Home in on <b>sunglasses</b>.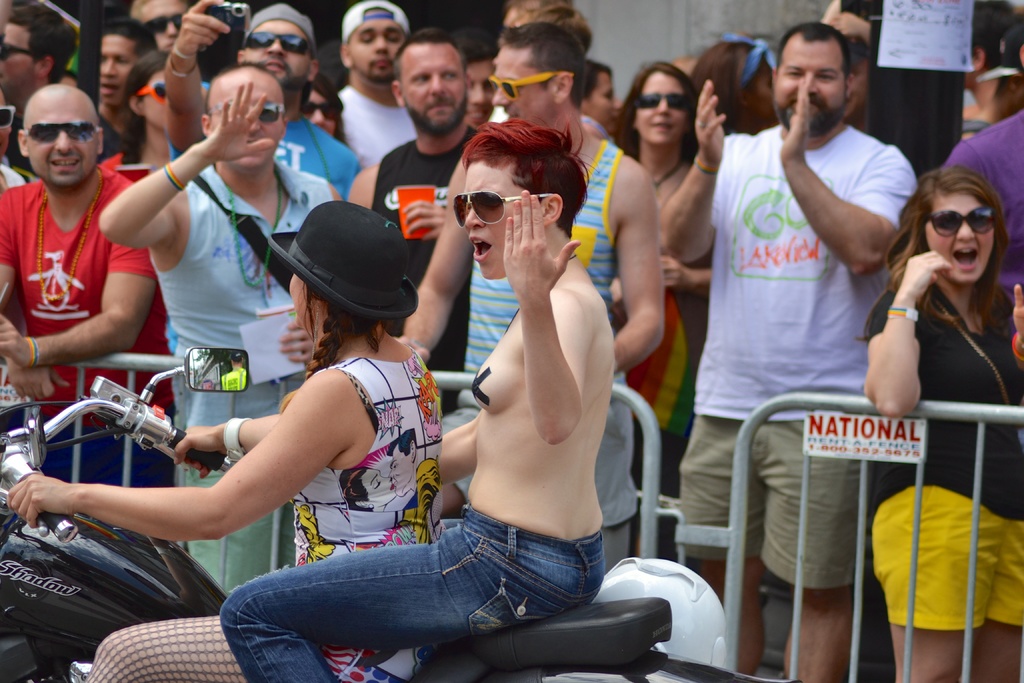
Homed in at [135,81,170,105].
